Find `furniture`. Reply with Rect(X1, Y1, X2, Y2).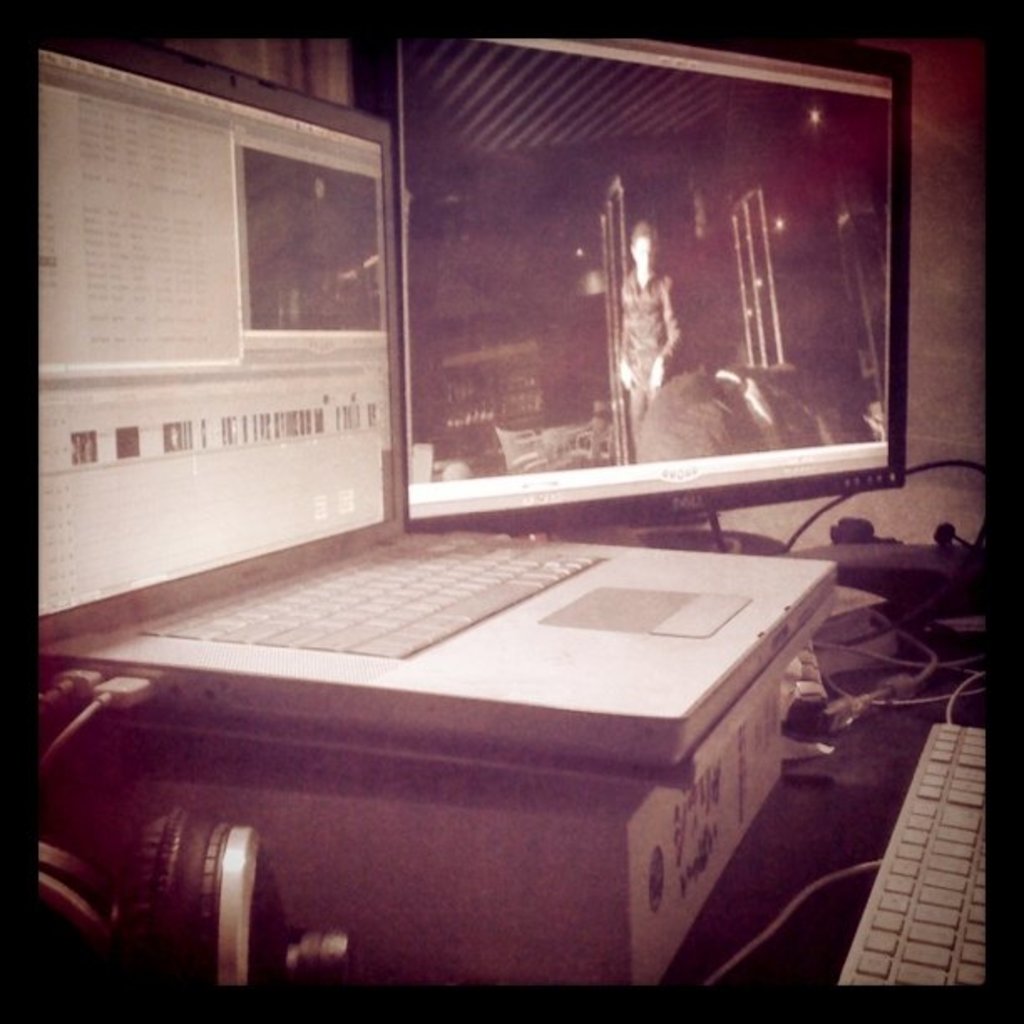
Rect(653, 539, 987, 991).
